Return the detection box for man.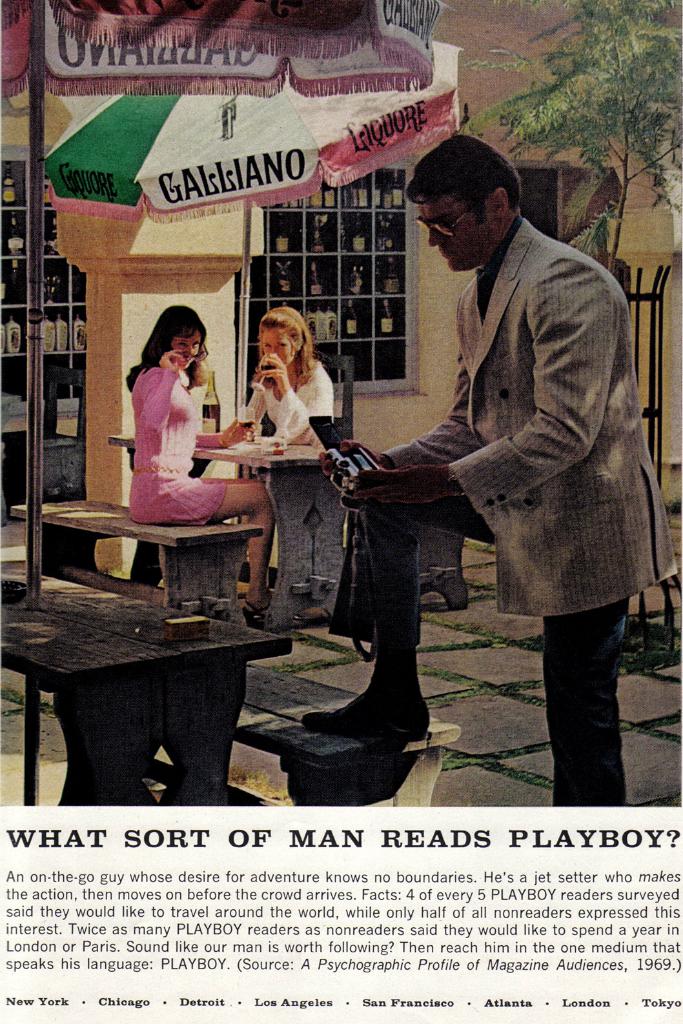
<box>298,139,678,811</box>.
